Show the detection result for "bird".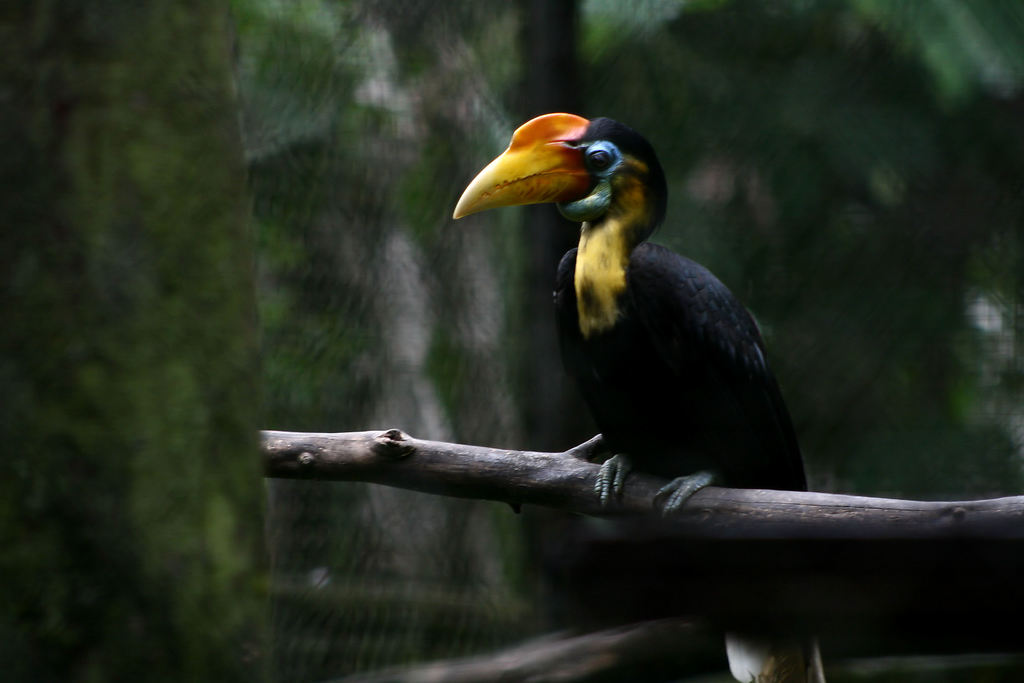
detection(454, 119, 804, 546).
